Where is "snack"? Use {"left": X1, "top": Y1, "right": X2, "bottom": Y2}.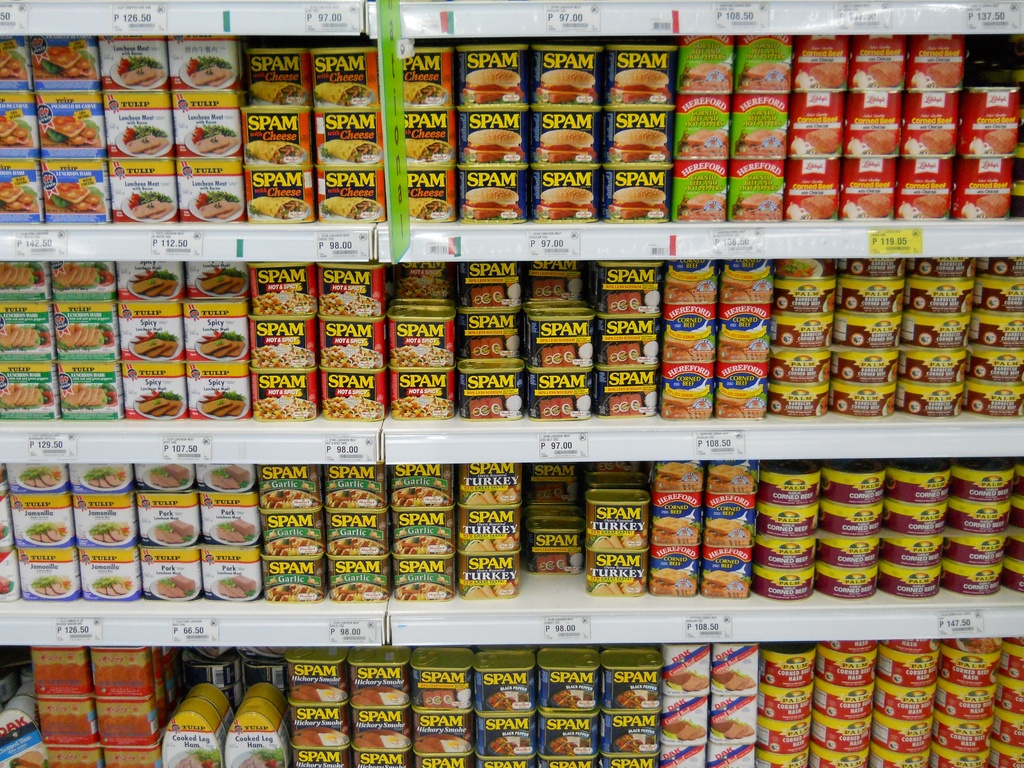
{"left": 740, "top": 131, "right": 785, "bottom": 156}.
